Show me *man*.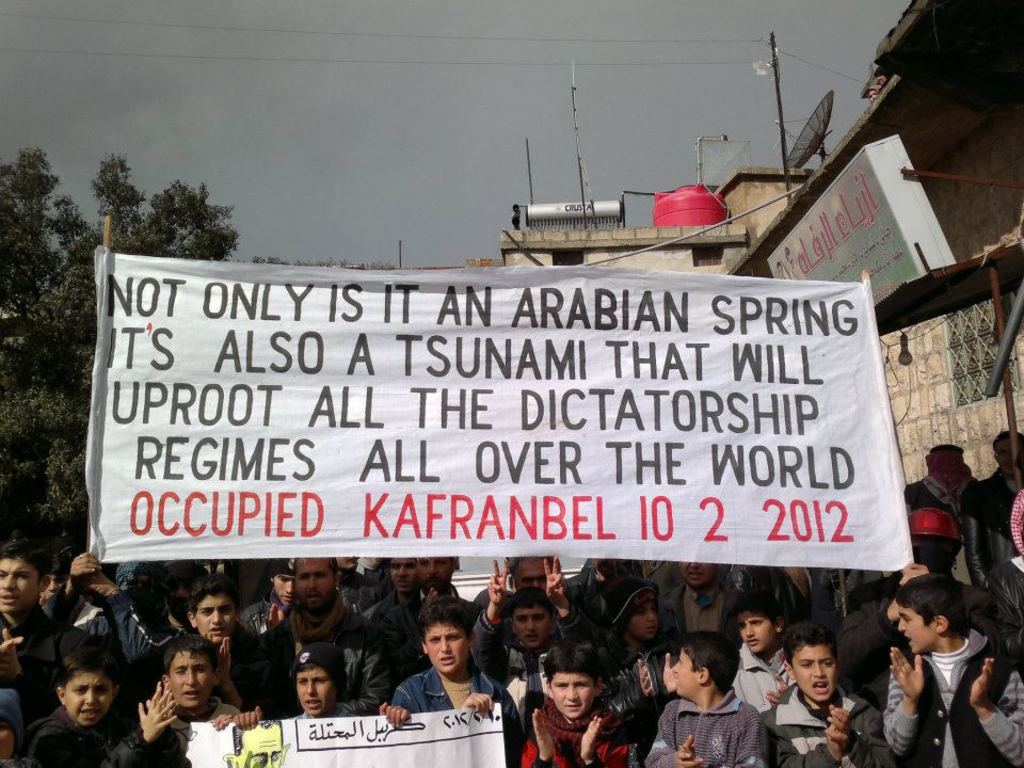
*man* is here: left=954, top=428, right=1023, bottom=646.
